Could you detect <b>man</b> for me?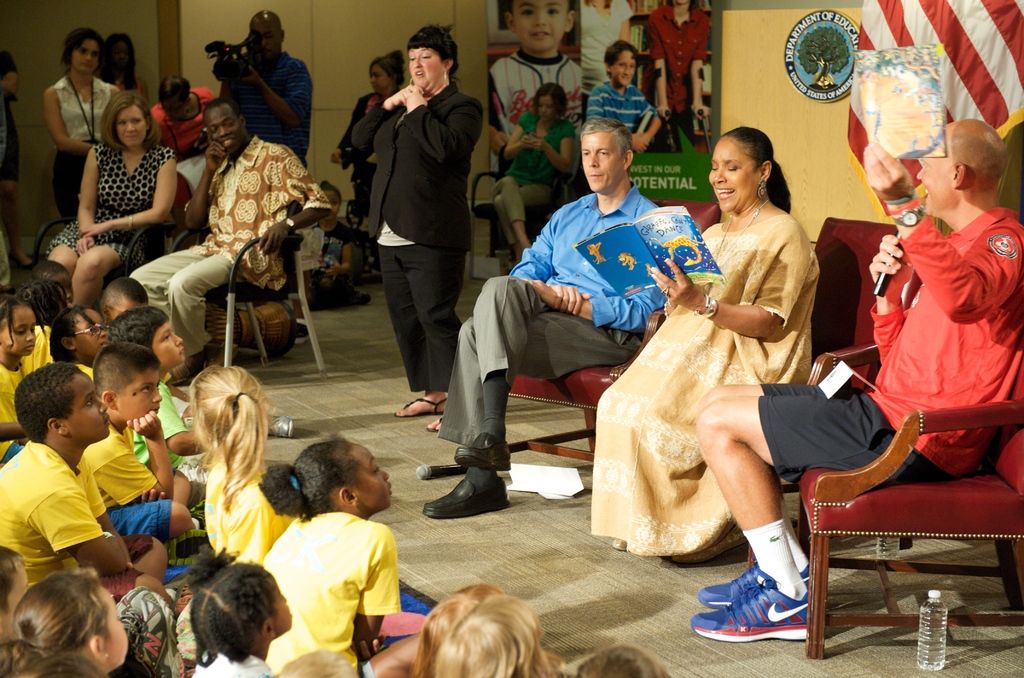
Detection result: pyautogui.locateOnScreen(416, 112, 669, 519).
